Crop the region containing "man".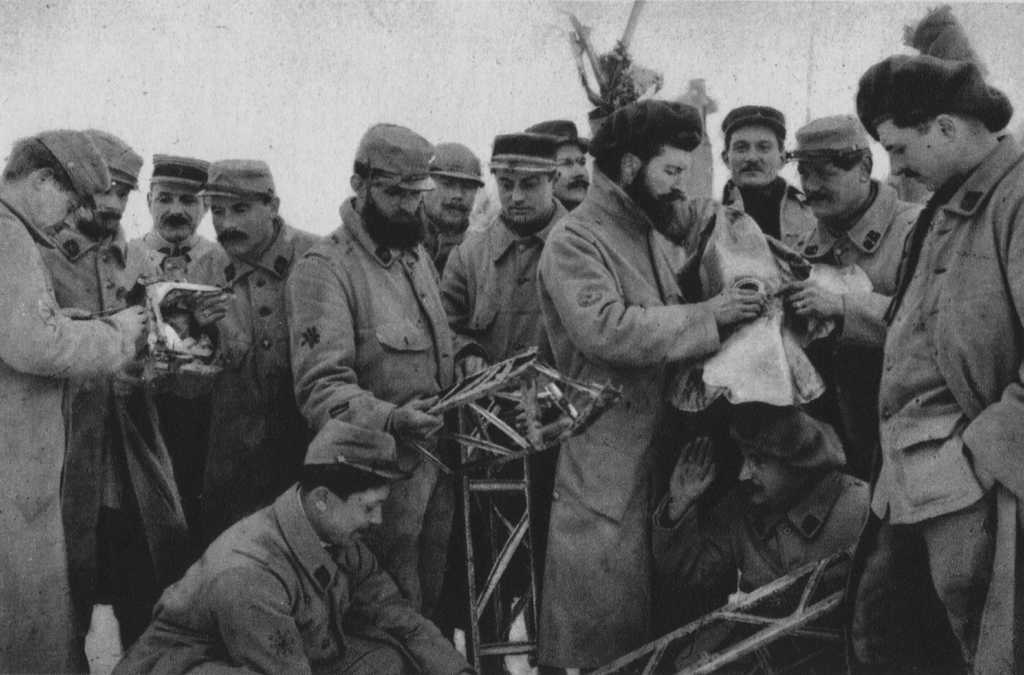
Crop region: {"left": 193, "top": 154, "right": 332, "bottom": 538}.
